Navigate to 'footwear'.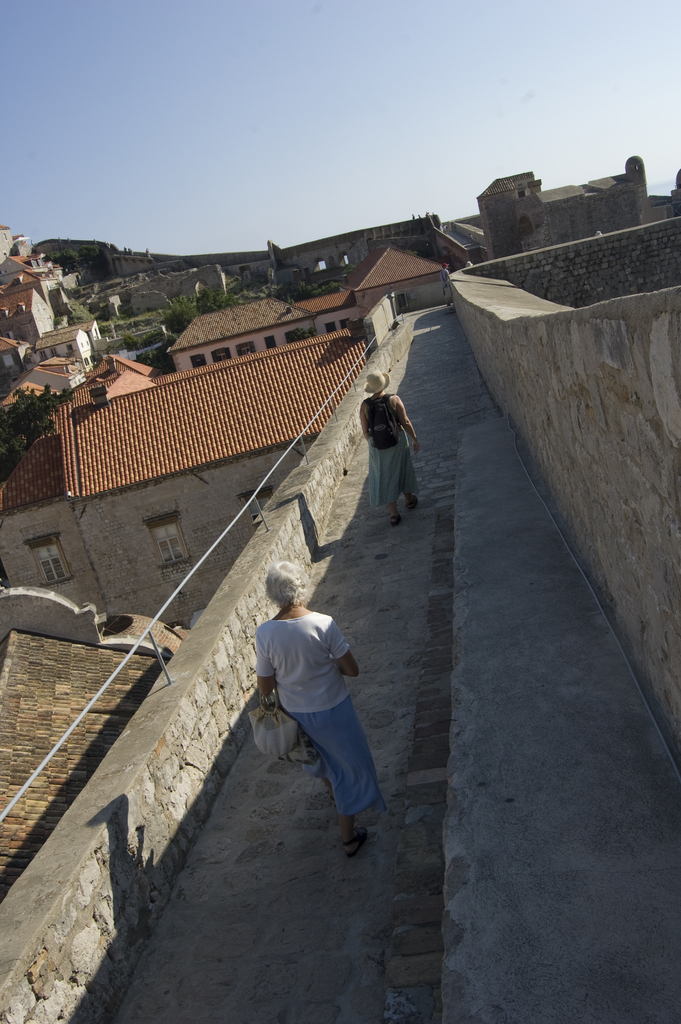
Navigation target: rect(341, 824, 370, 851).
